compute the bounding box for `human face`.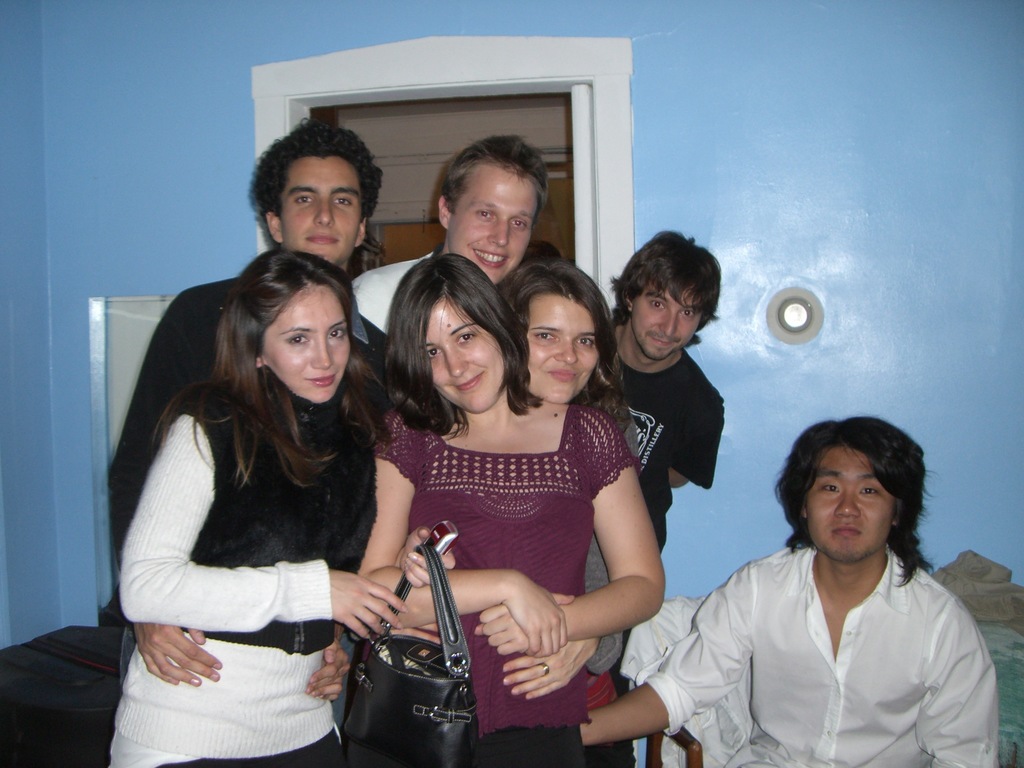
l=260, t=295, r=351, b=408.
